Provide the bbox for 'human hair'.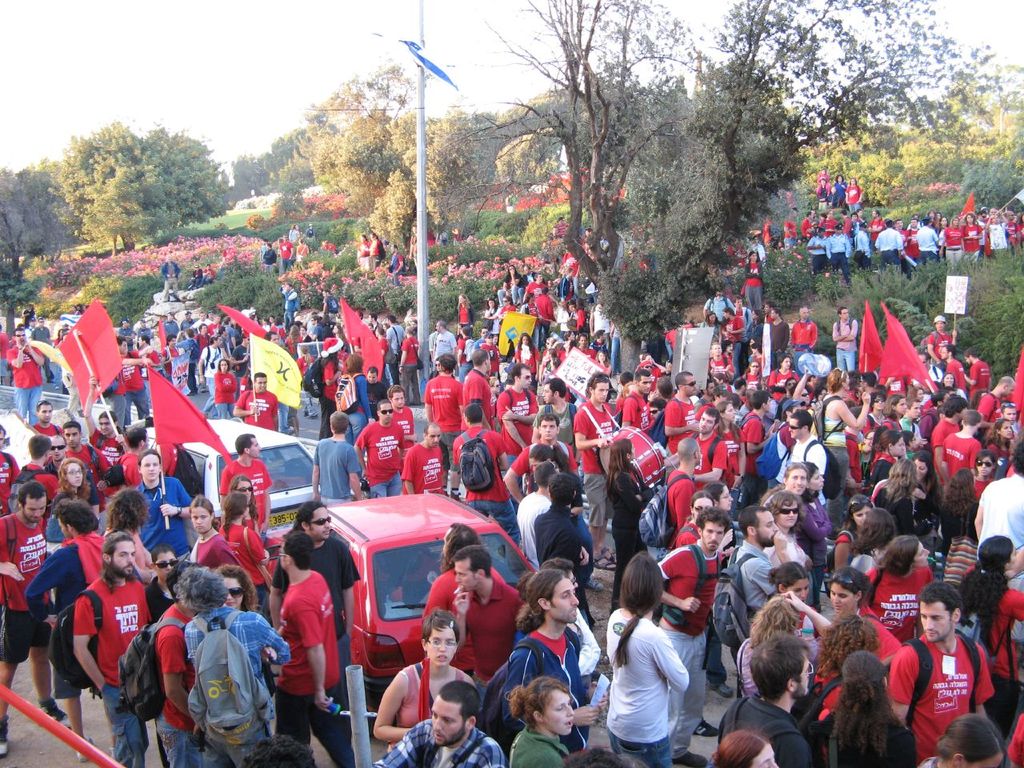
bbox(914, 578, 962, 626).
